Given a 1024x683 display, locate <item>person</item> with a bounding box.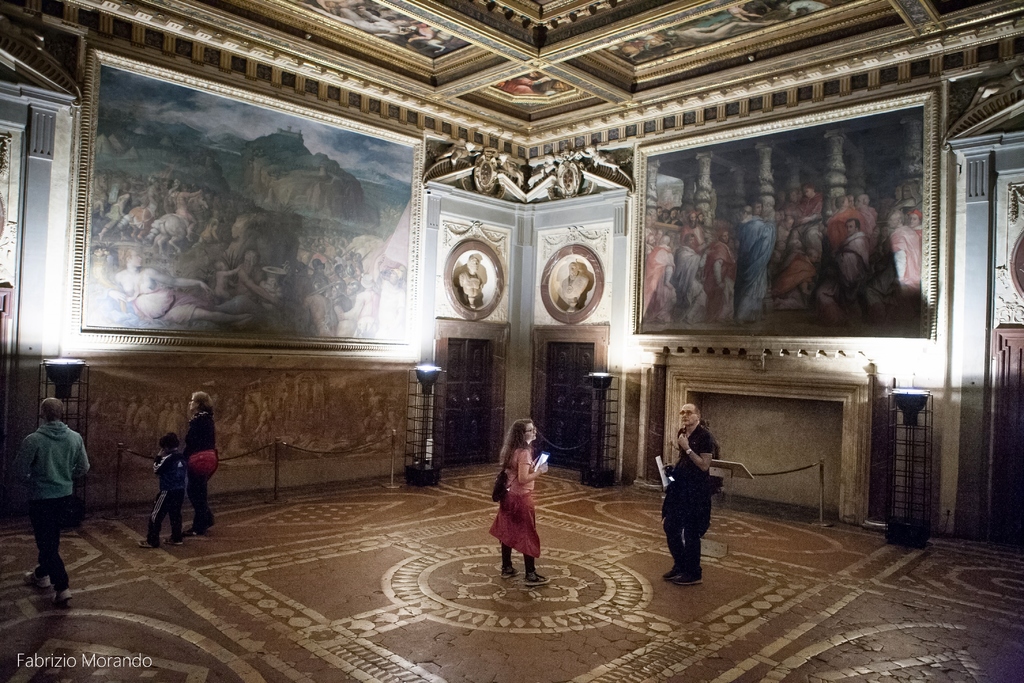
Located: x1=184, y1=383, x2=217, y2=531.
